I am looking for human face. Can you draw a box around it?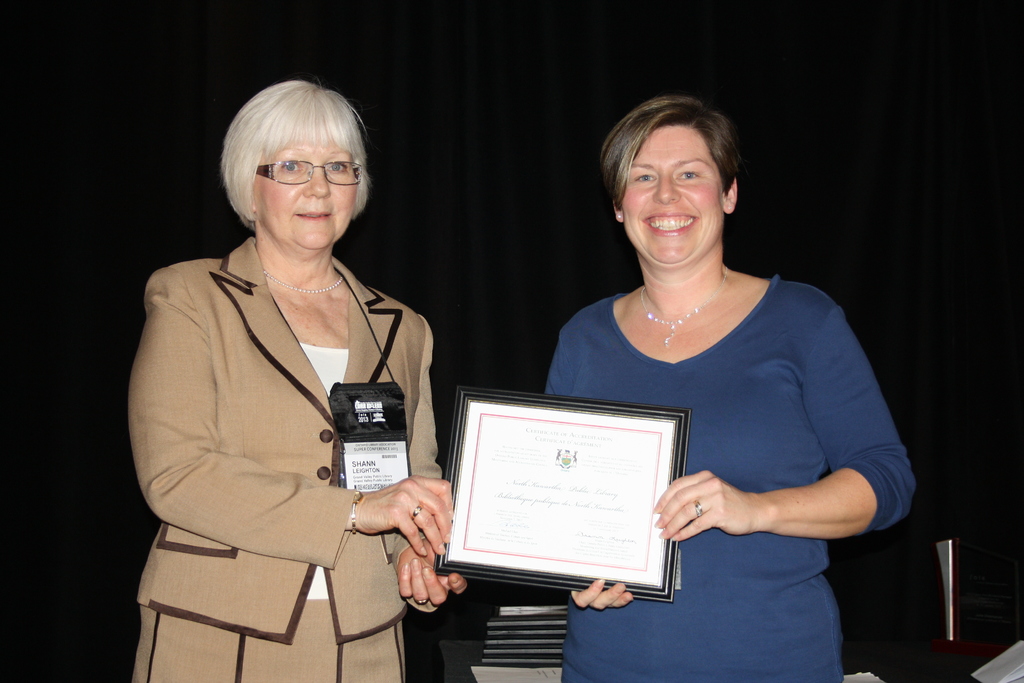
Sure, the bounding box is 259 142 357 244.
